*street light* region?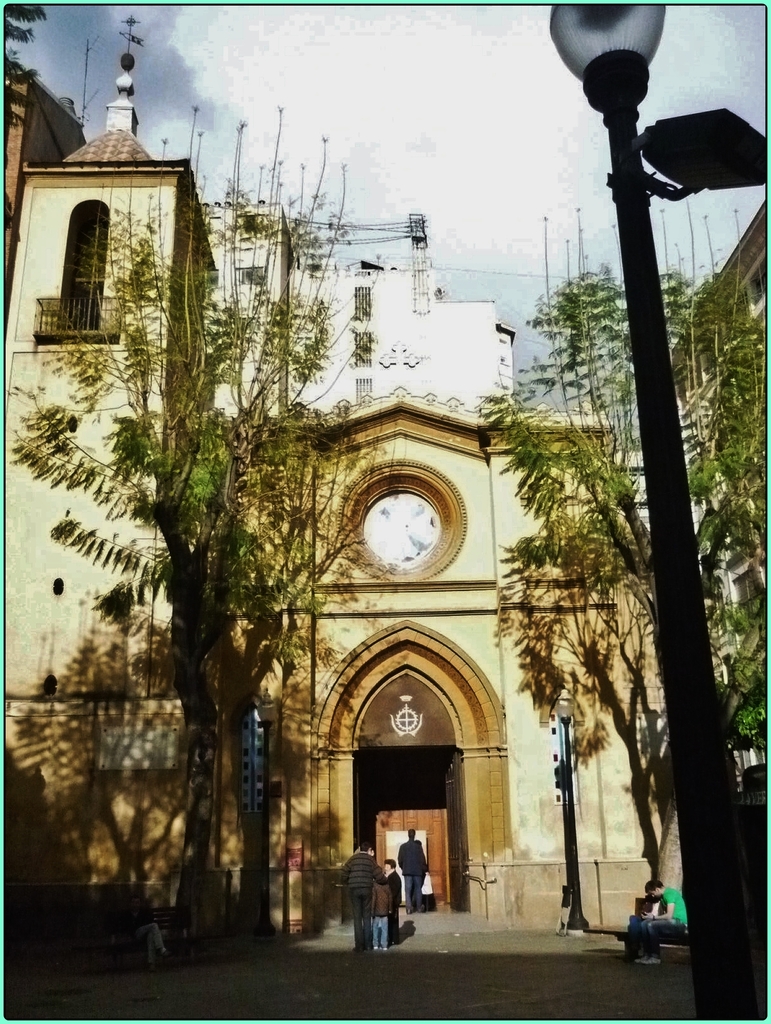
bbox(250, 687, 280, 941)
